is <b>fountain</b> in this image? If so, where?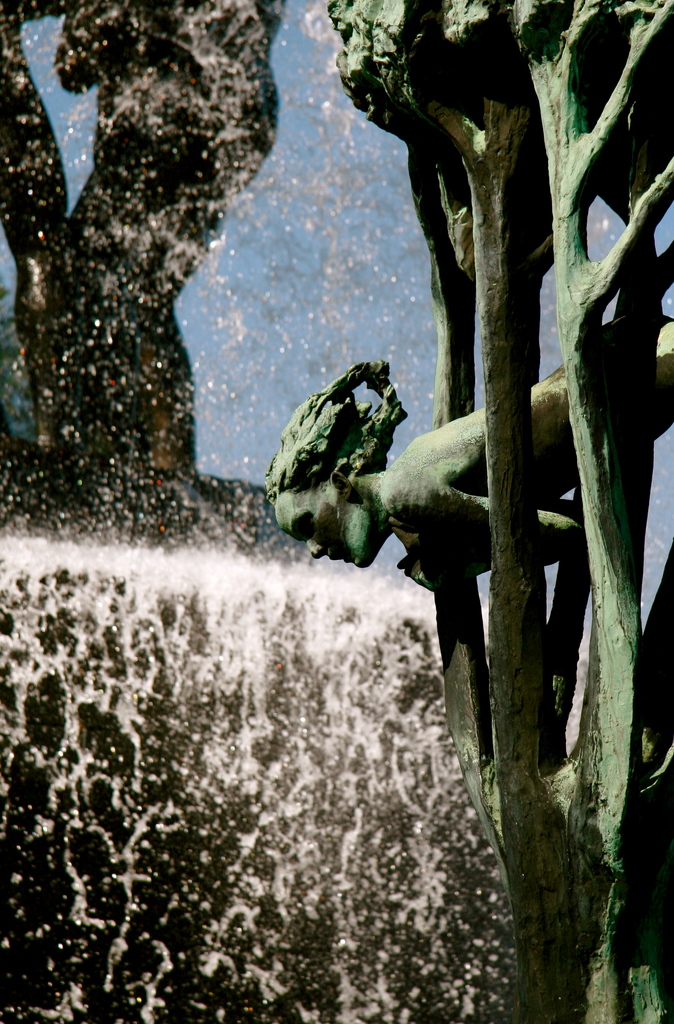
Yes, at x1=0 y1=0 x2=522 y2=1021.
